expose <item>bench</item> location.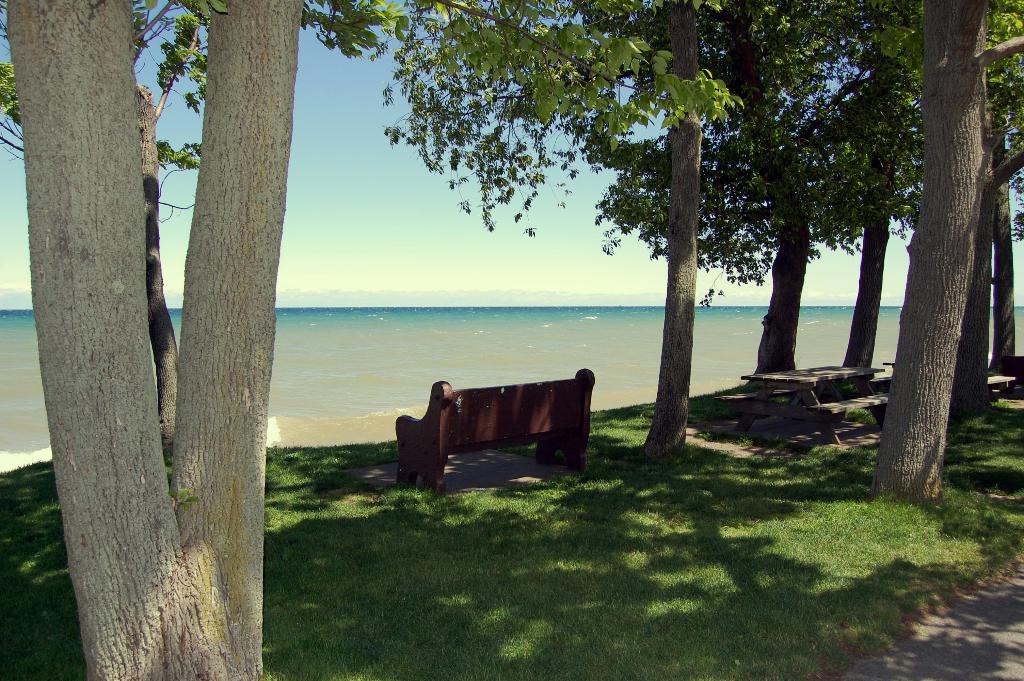
Exposed at crop(866, 361, 1016, 402).
